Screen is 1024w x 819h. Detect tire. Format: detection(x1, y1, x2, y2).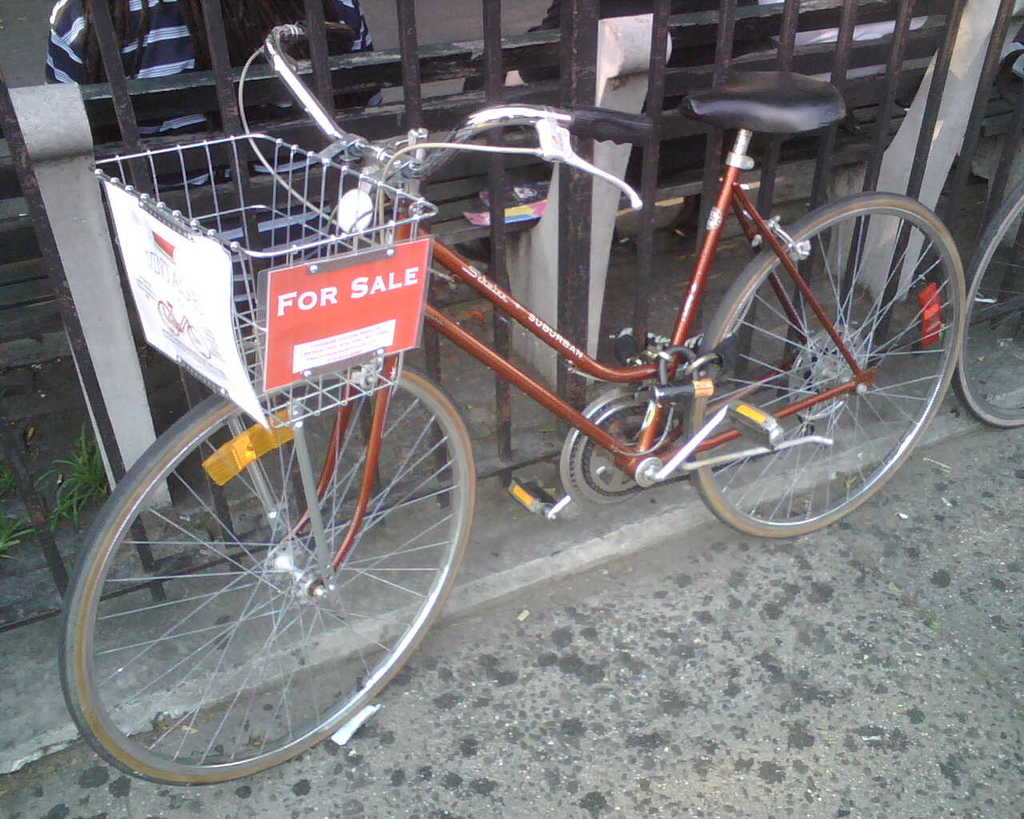
detection(691, 191, 966, 529).
